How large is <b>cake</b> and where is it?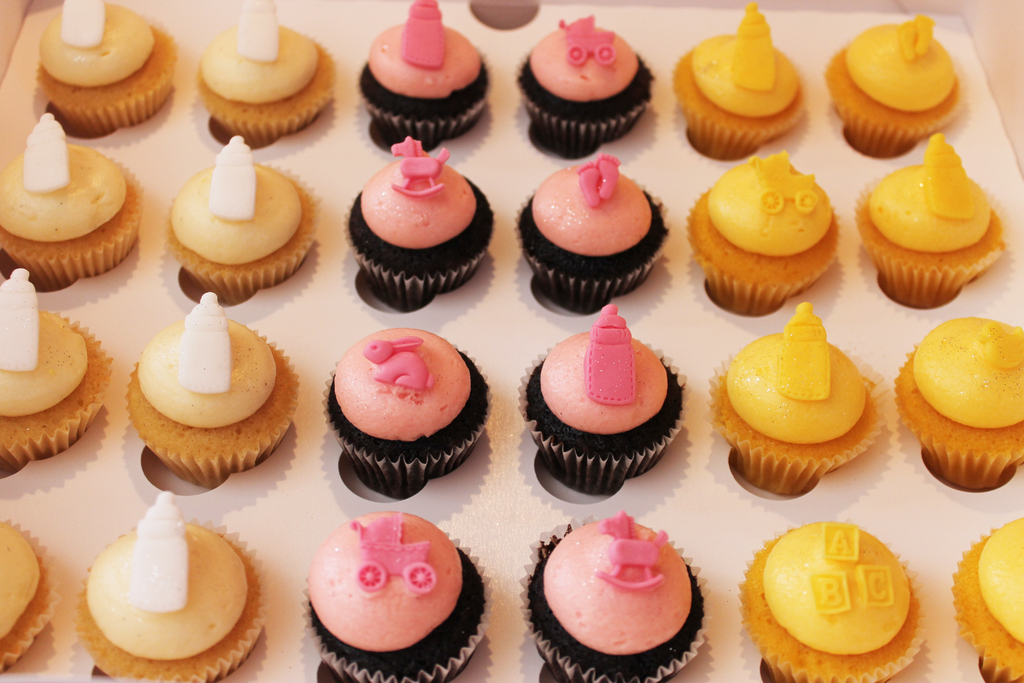
Bounding box: bbox=[158, 130, 324, 304].
